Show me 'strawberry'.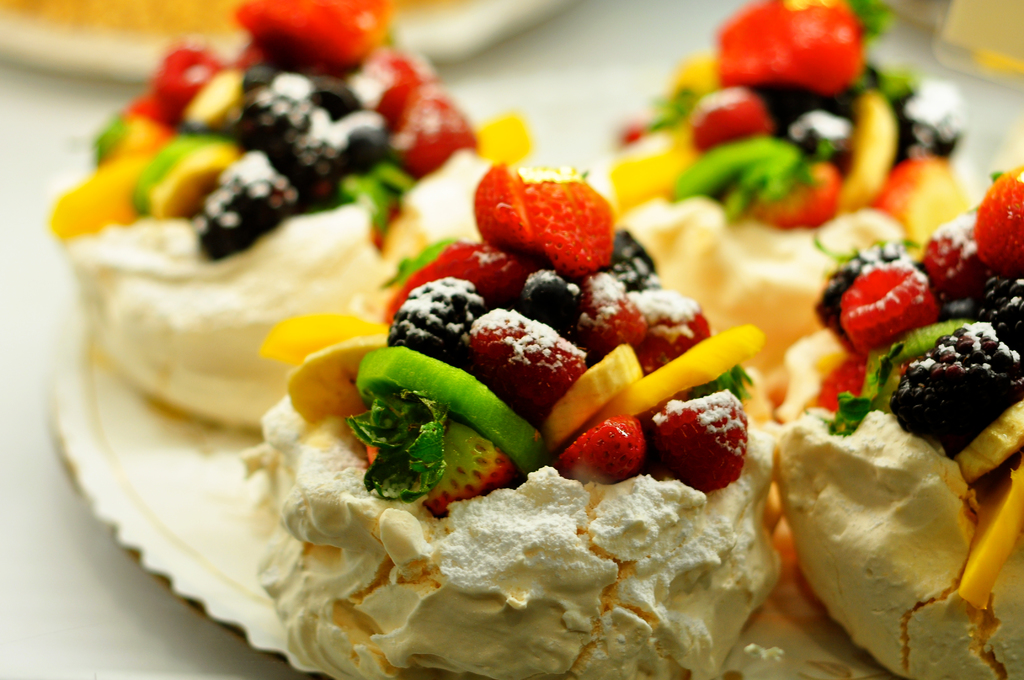
'strawberry' is here: Rect(355, 417, 567, 516).
